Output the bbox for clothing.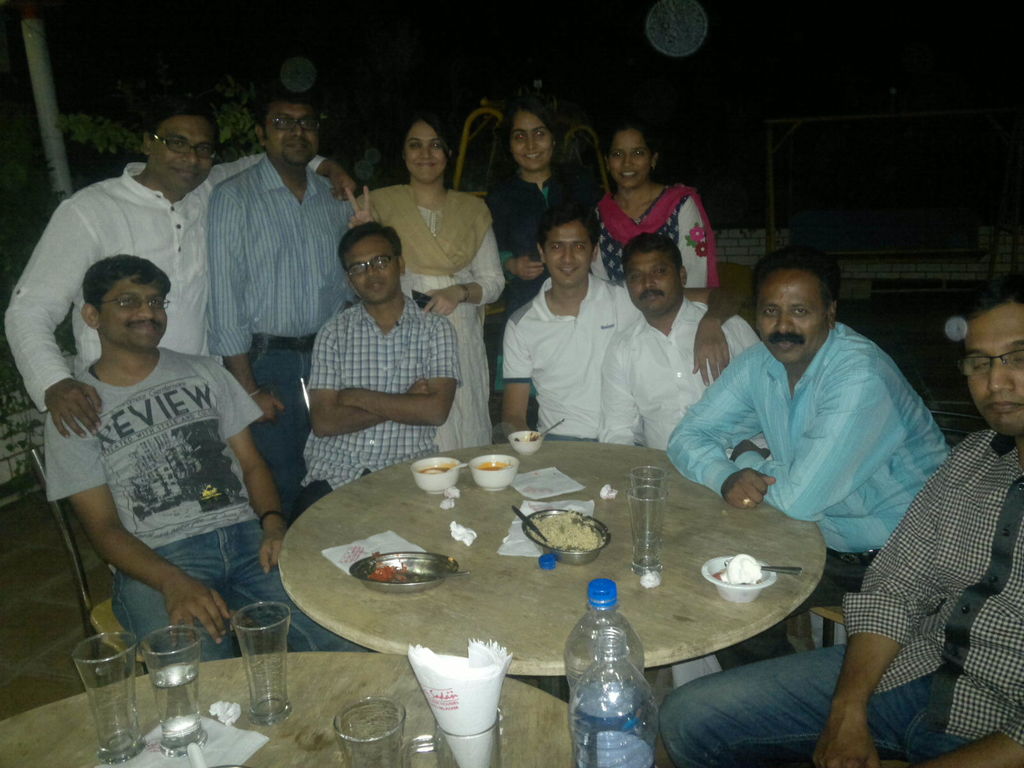
<box>490,166,577,303</box>.
